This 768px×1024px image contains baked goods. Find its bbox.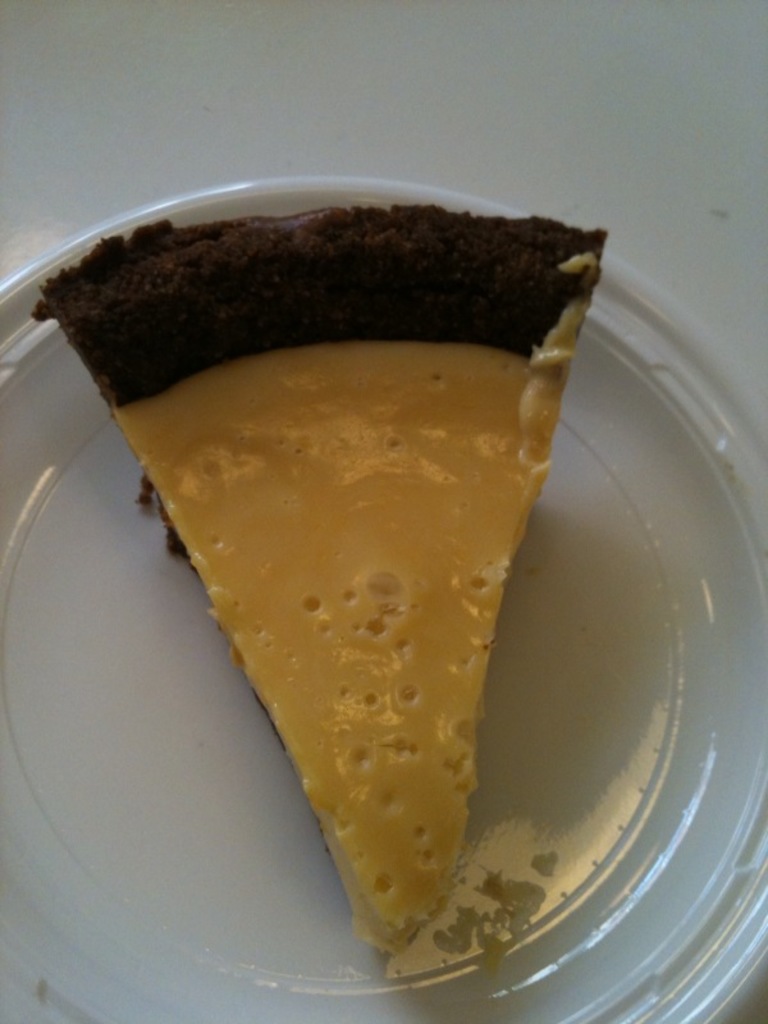
box=[28, 204, 609, 963].
